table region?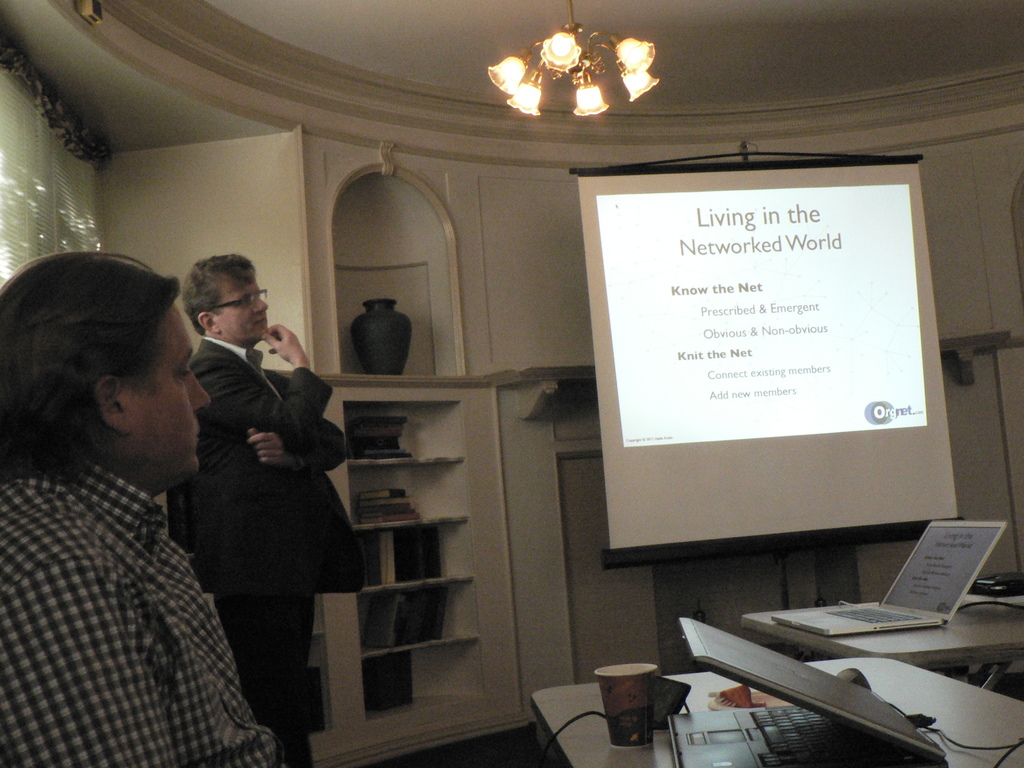
<region>532, 657, 1023, 767</region>
